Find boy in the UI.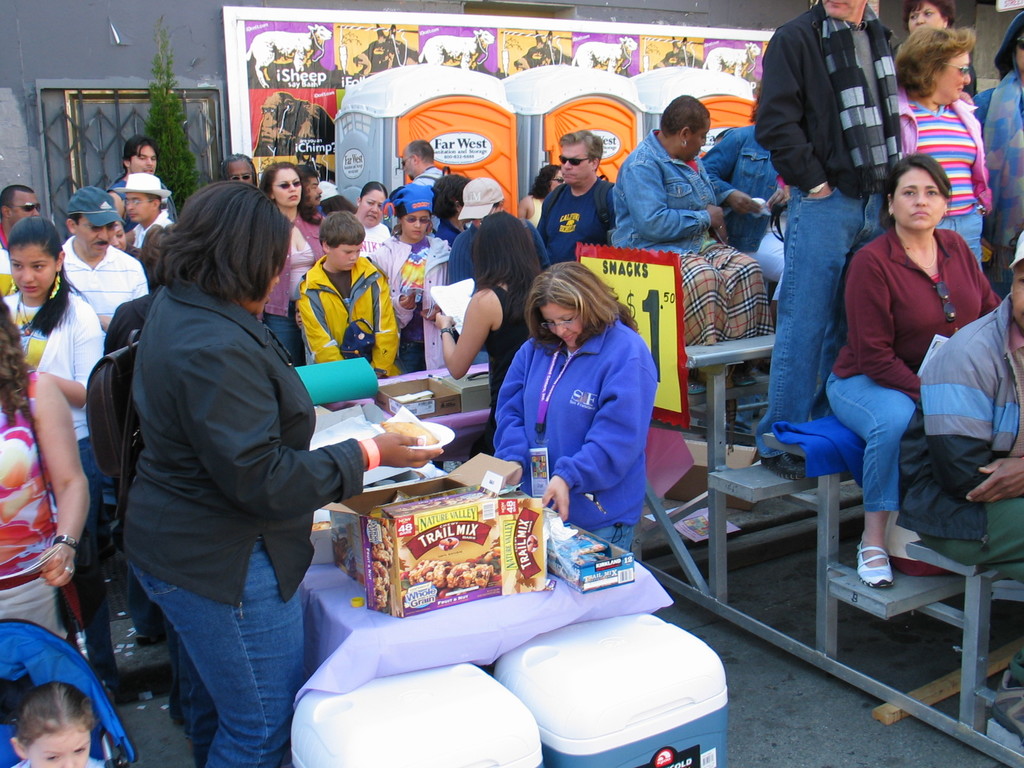
UI element at 292,215,403,378.
